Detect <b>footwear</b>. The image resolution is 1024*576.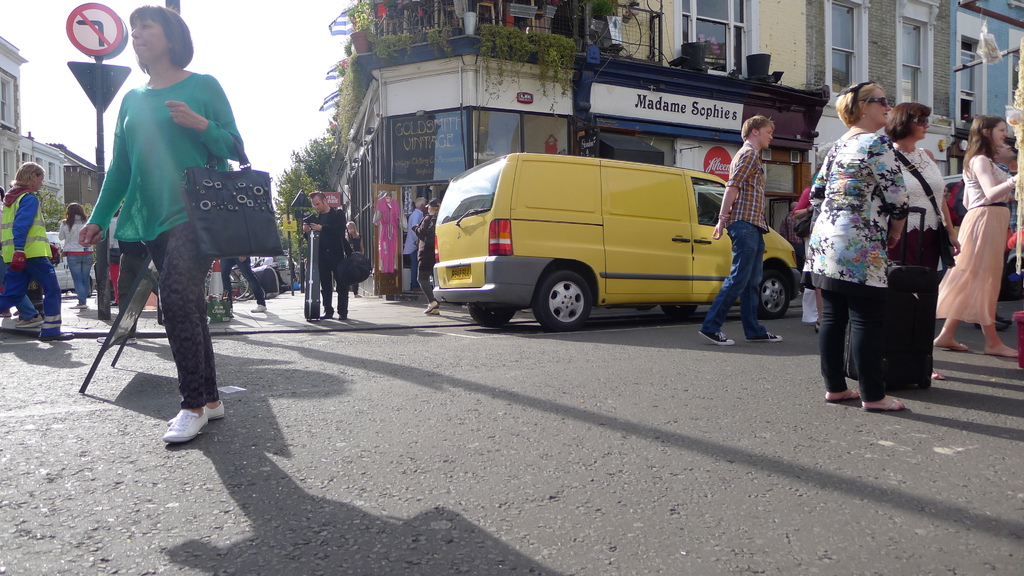
locate(251, 301, 273, 313).
